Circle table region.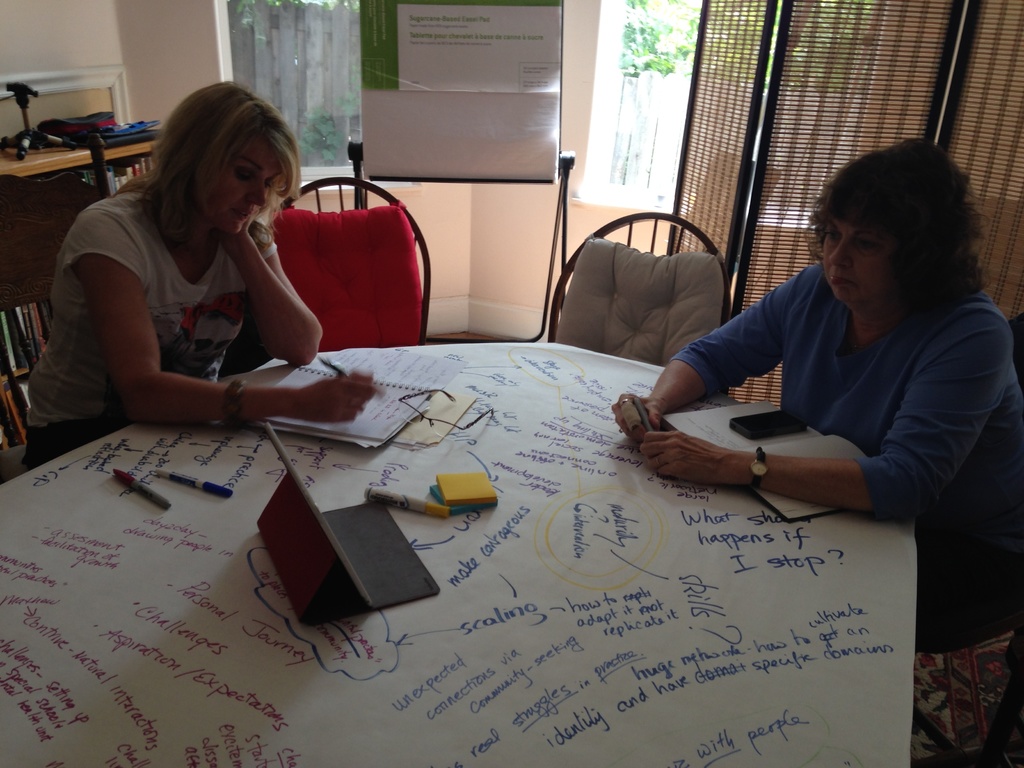
Region: [43,242,922,767].
